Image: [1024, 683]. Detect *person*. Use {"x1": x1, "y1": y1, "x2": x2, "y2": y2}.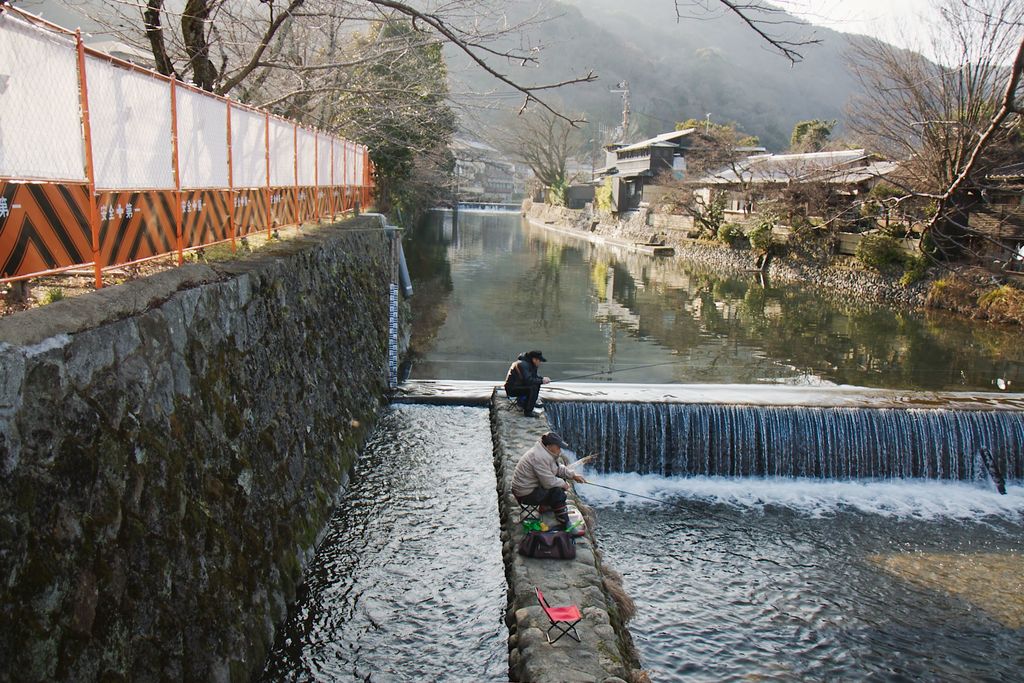
{"x1": 506, "y1": 347, "x2": 542, "y2": 415}.
